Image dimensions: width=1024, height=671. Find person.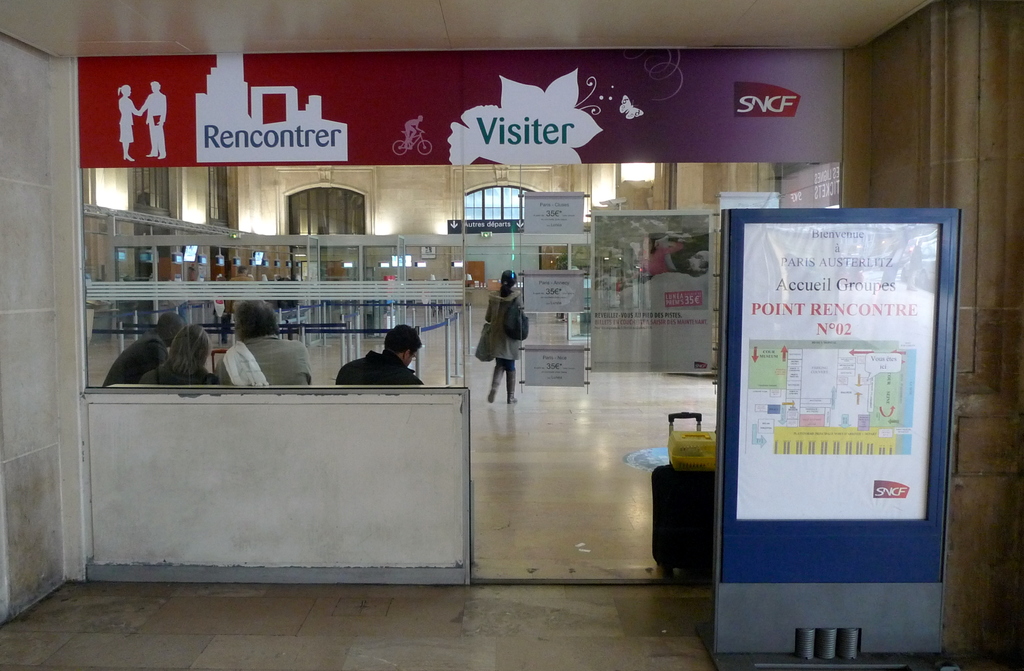
{"left": 332, "top": 323, "right": 428, "bottom": 385}.
